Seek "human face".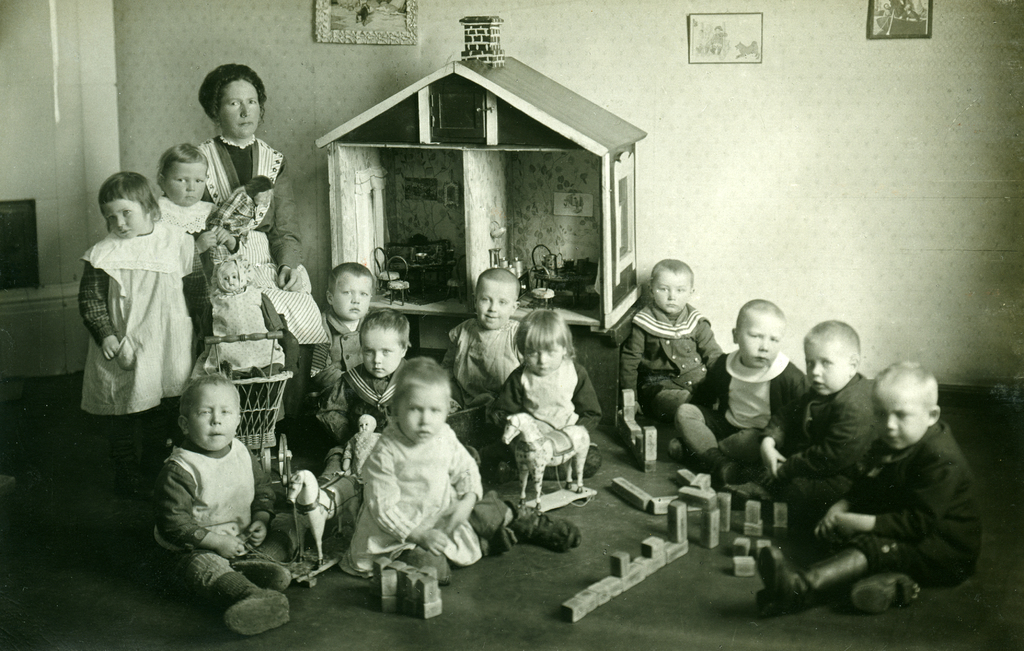
region(804, 334, 853, 394).
